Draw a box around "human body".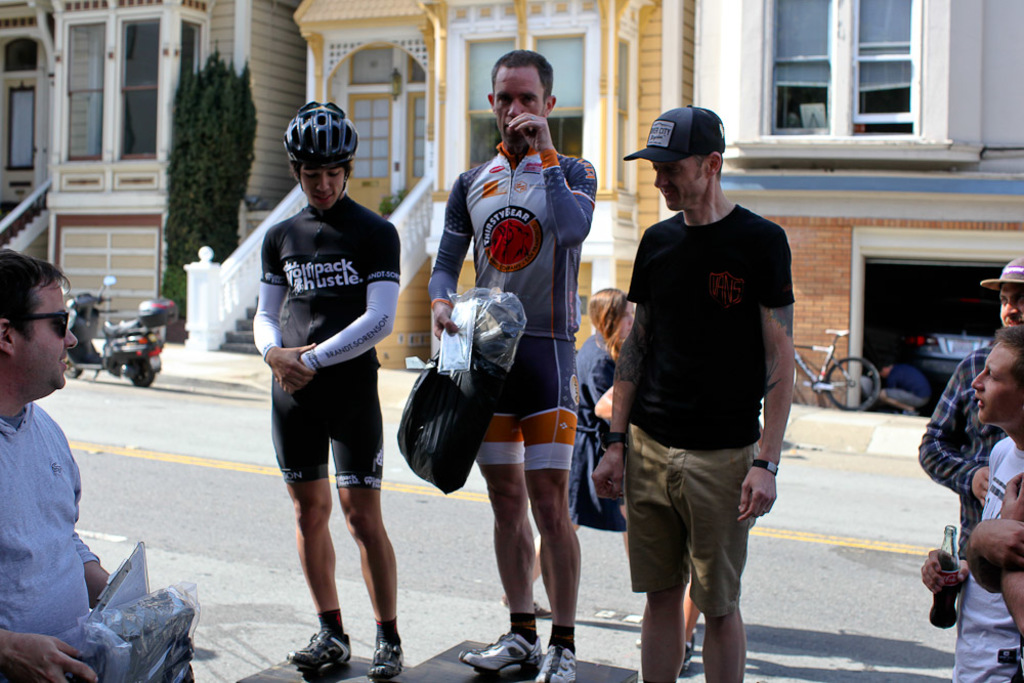
[x1=600, y1=125, x2=800, y2=676].
